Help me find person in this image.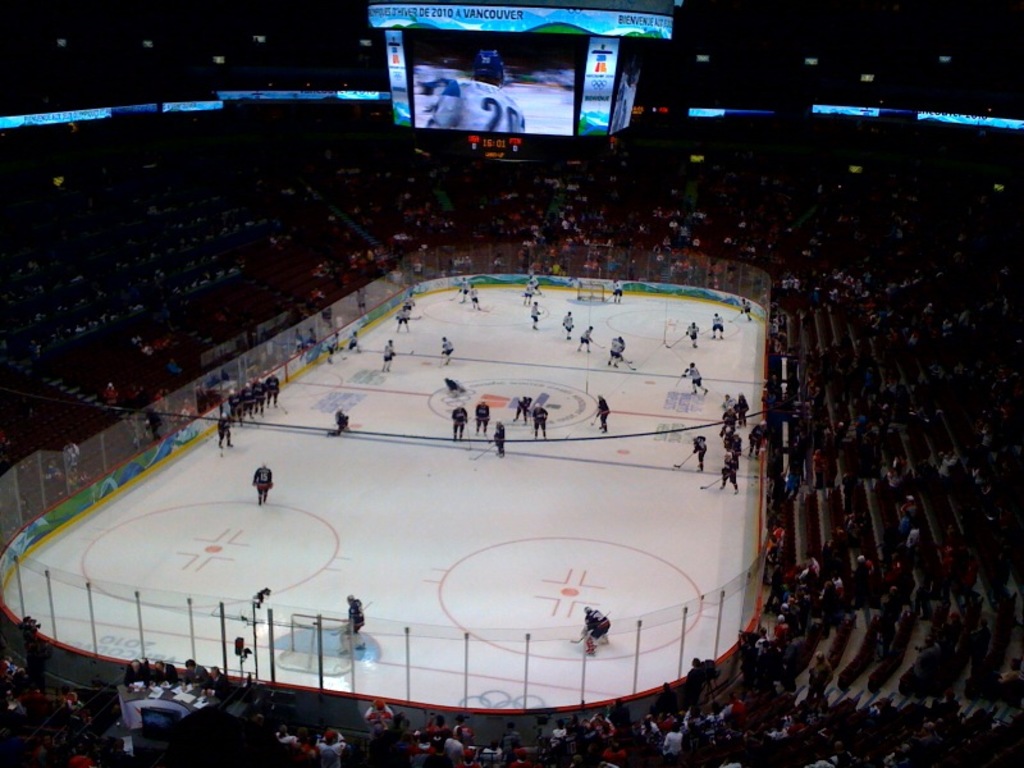
Found it: x1=742, y1=298, x2=750, y2=316.
